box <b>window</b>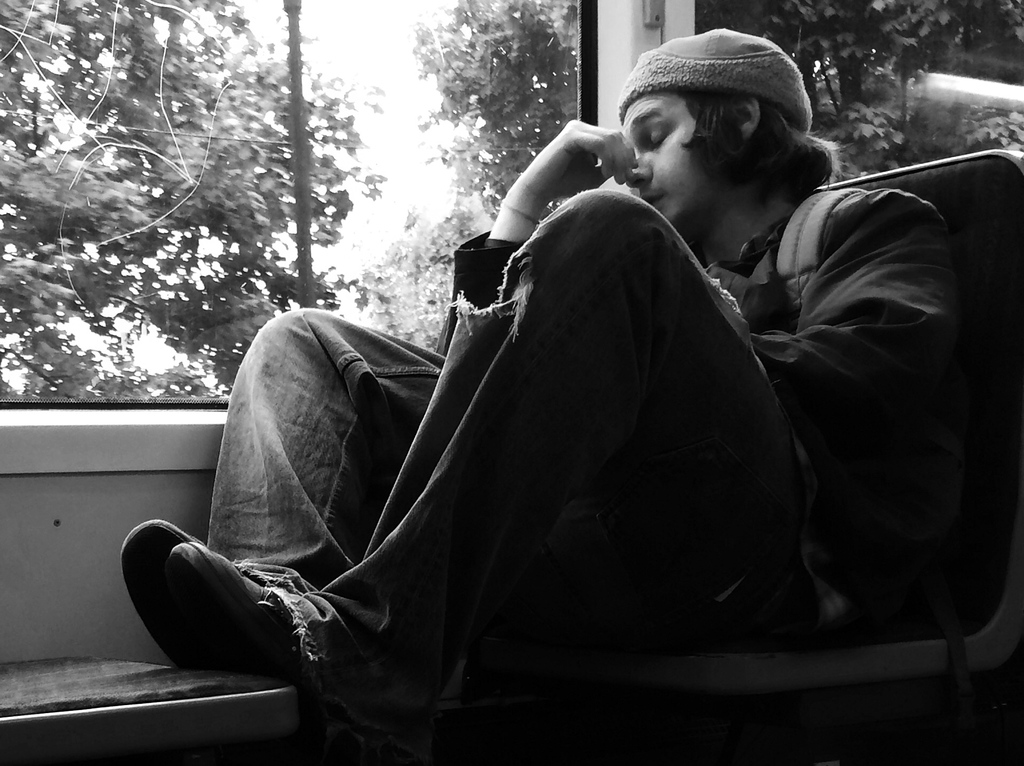
select_region(0, 0, 596, 410)
